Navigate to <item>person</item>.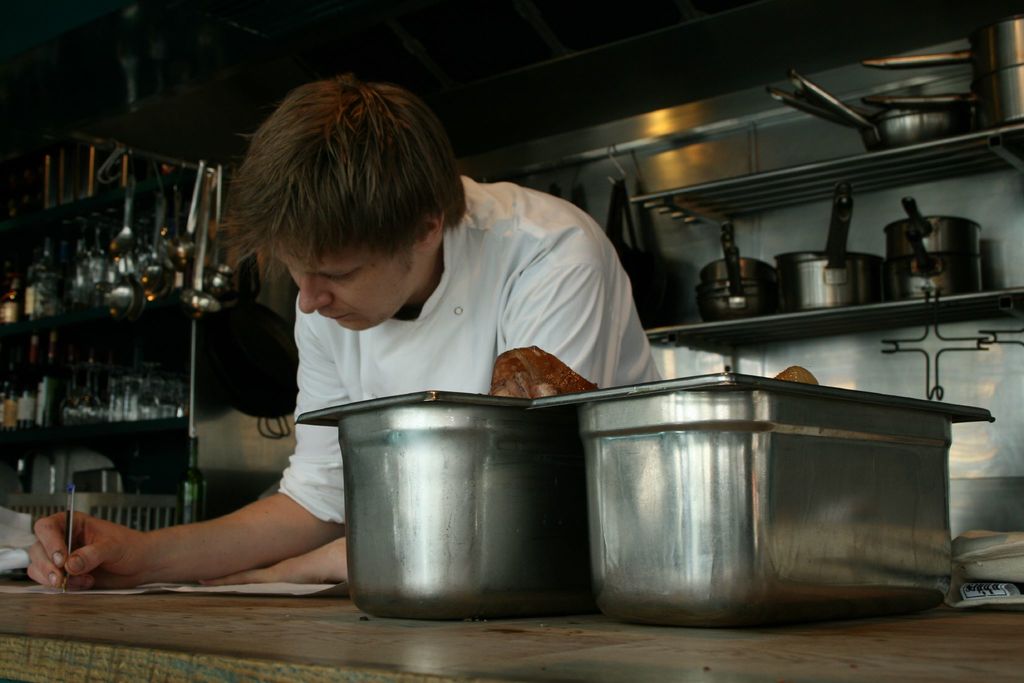
Navigation target: Rect(24, 74, 660, 582).
